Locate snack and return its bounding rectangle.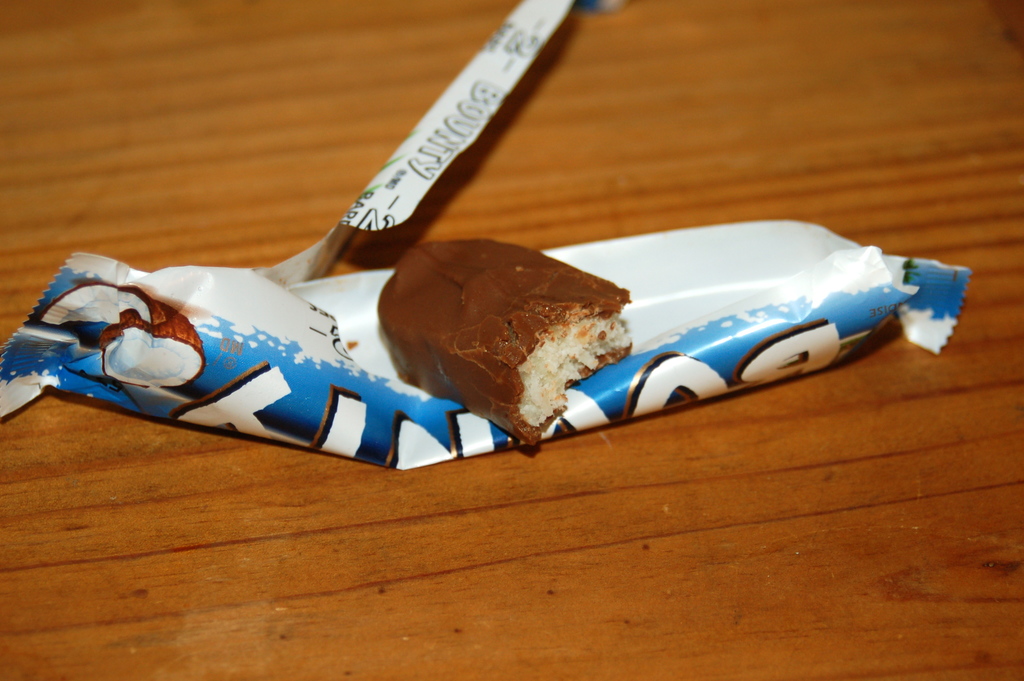
bbox=(387, 225, 639, 434).
